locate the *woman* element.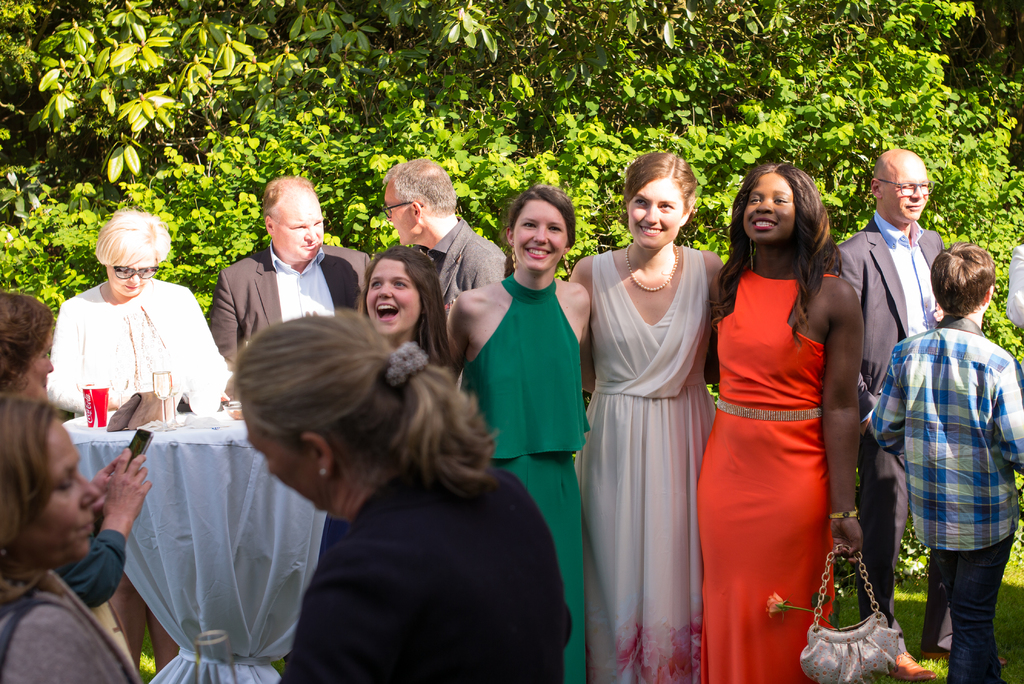
Element bbox: locate(444, 188, 593, 683).
